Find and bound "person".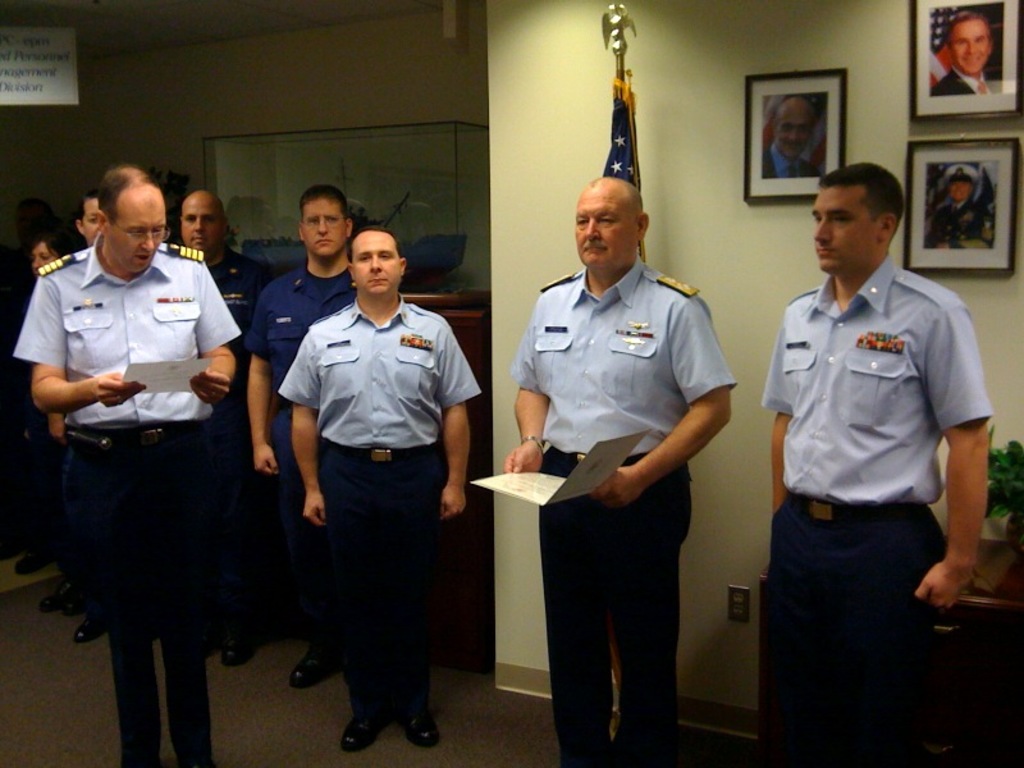
Bound: <box>764,157,995,767</box>.
